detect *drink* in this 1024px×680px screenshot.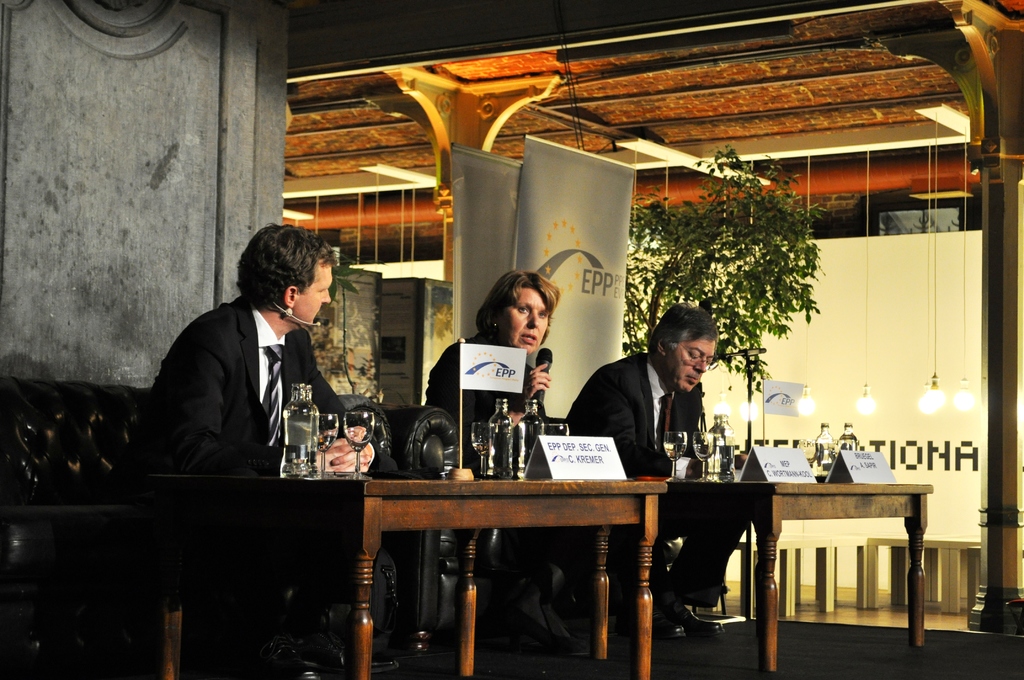
Detection: 838/431/856/449.
